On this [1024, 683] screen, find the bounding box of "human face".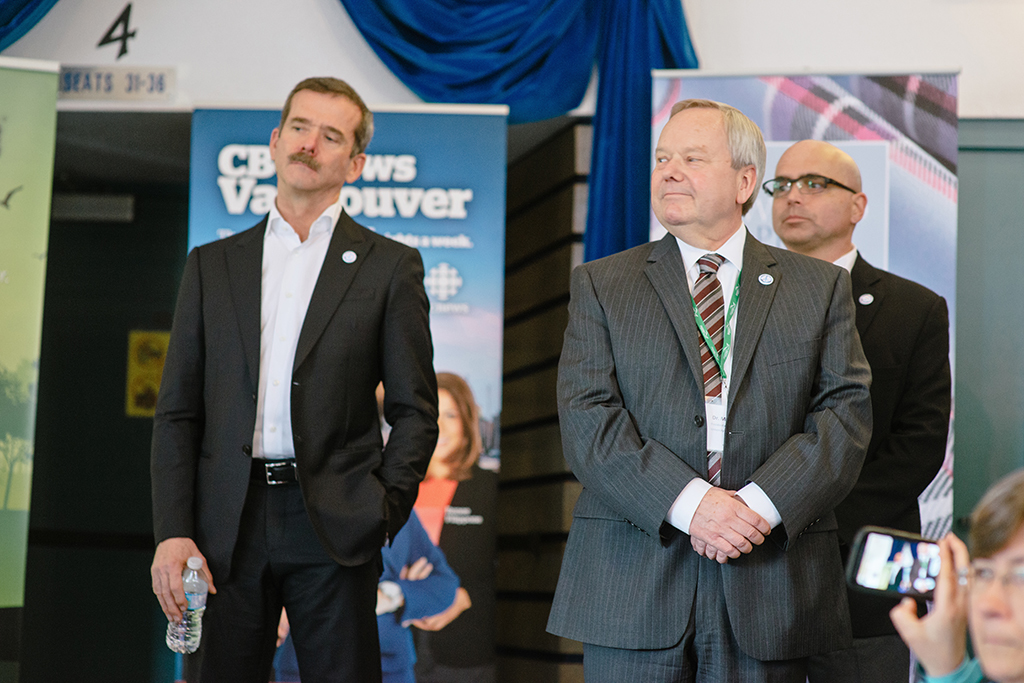
Bounding box: region(756, 142, 850, 242).
